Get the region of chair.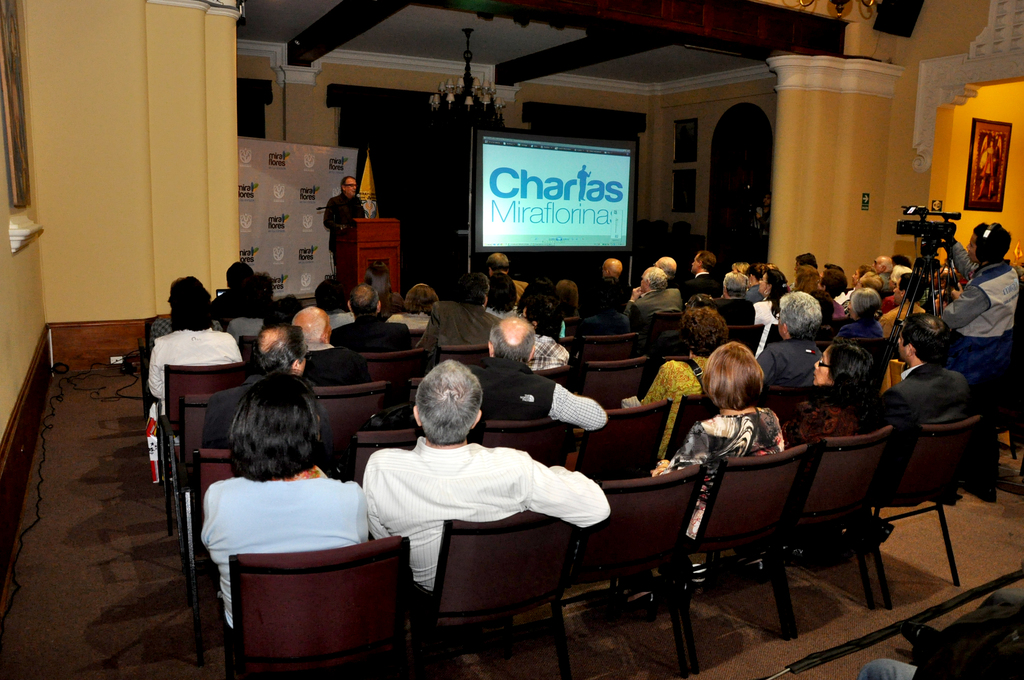
bbox=[829, 417, 976, 603].
